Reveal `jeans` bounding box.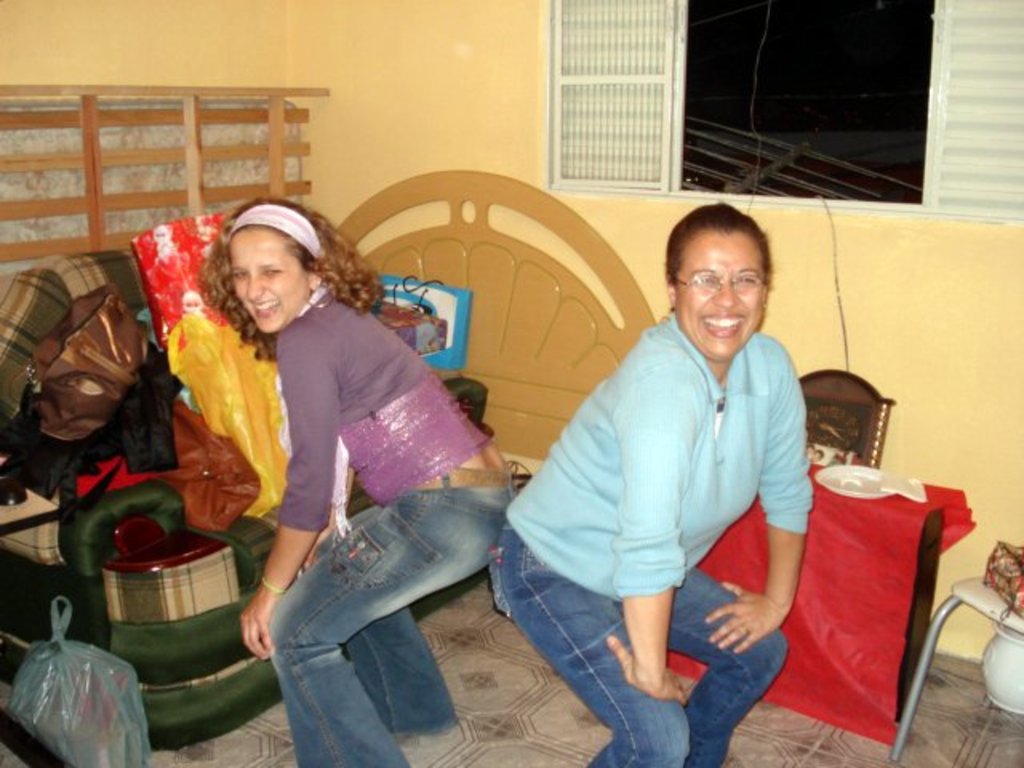
Revealed: box=[490, 514, 789, 766].
